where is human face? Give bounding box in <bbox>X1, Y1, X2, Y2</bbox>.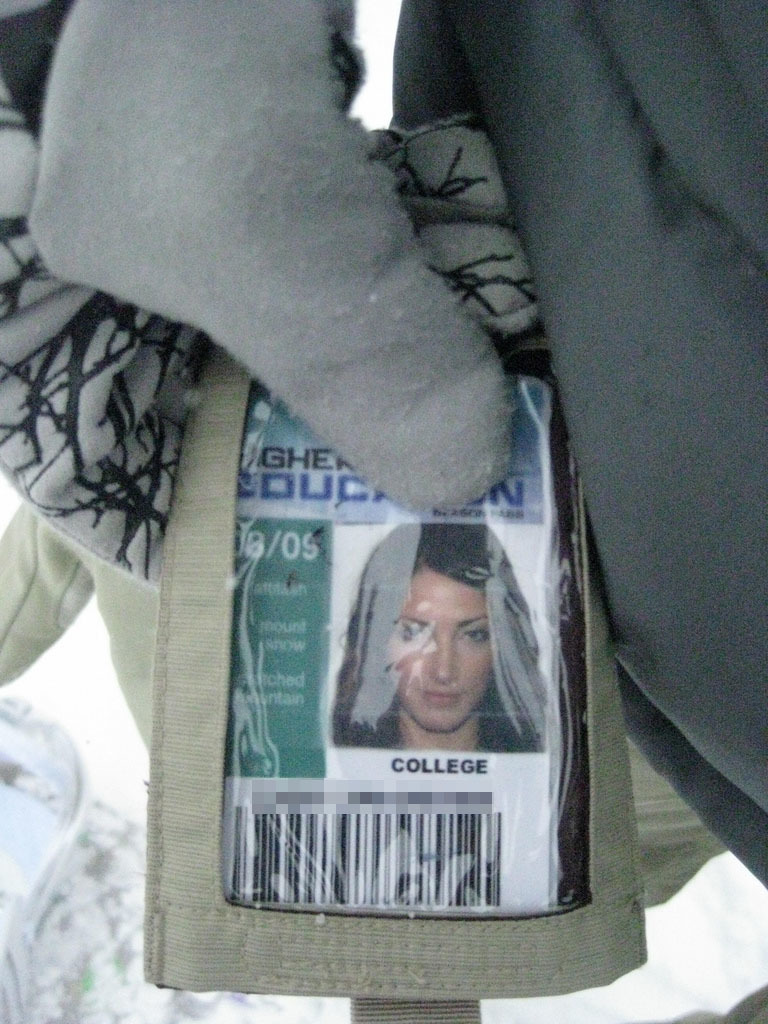
<bbox>384, 576, 497, 734</bbox>.
